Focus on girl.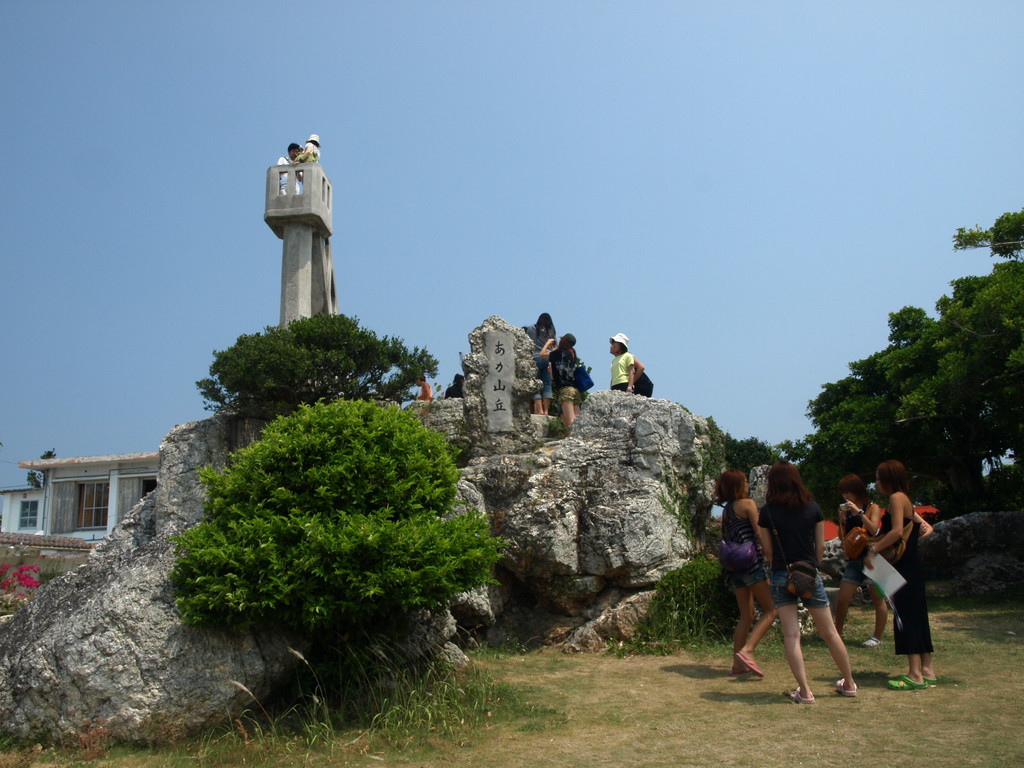
Focused at x1=609 y1=332 x2=634 y2=390.
